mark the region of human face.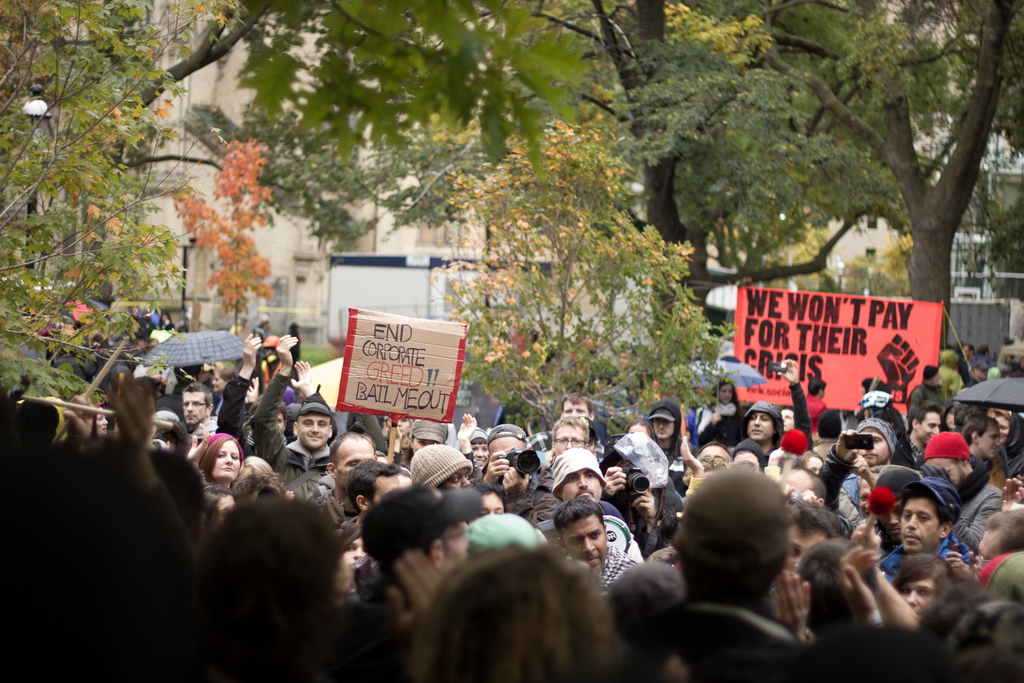
Region: select_region(556, 464, 609, 504).
